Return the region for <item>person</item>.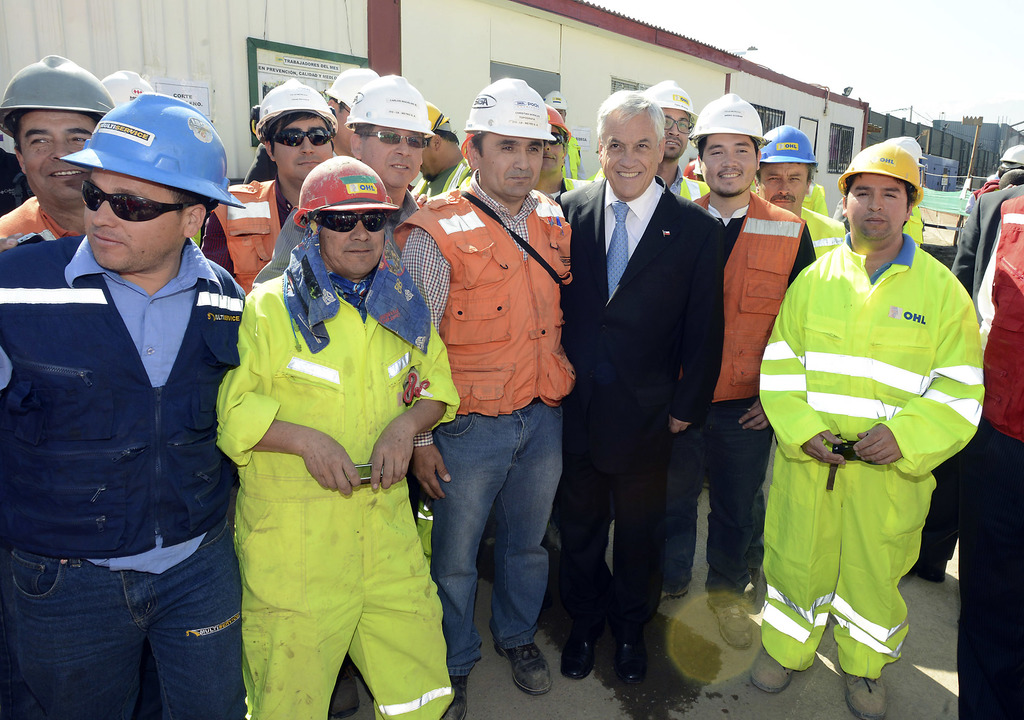
pyautogui.locateOnScreen(408, 99, 470, 195).
